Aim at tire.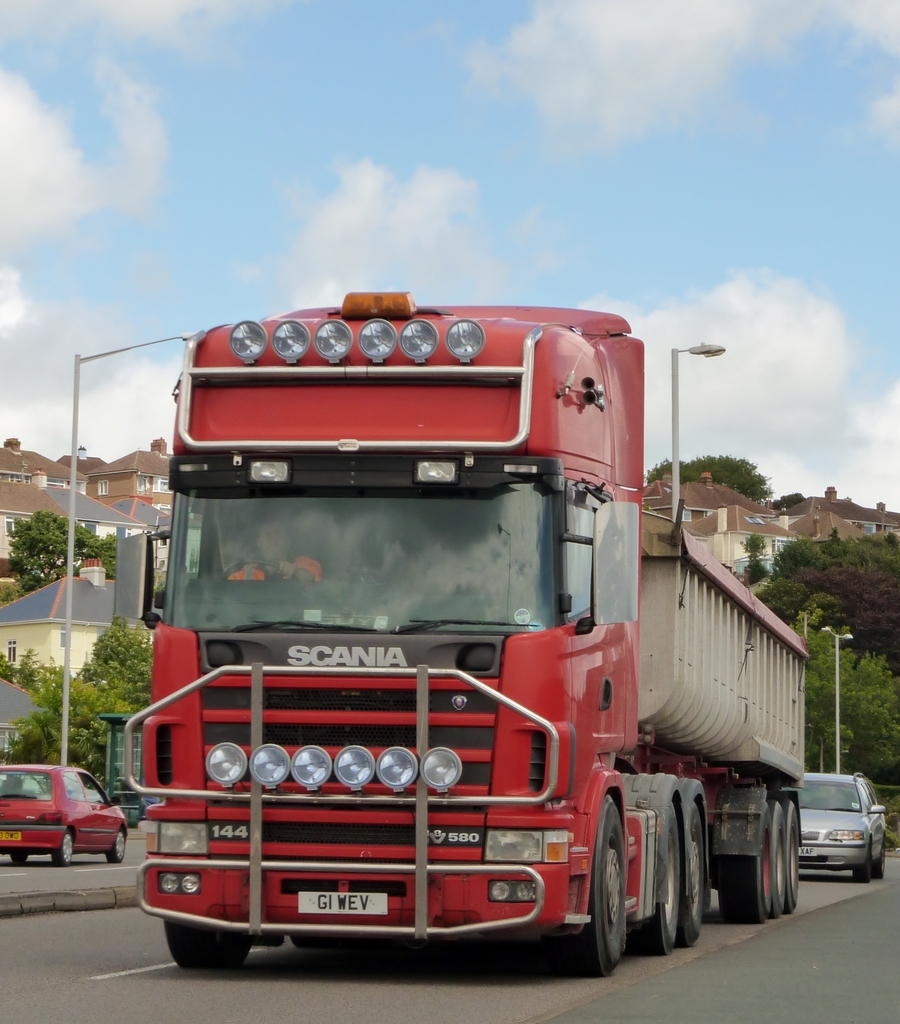
Aimed at crop(760, 797, 770, 922).
